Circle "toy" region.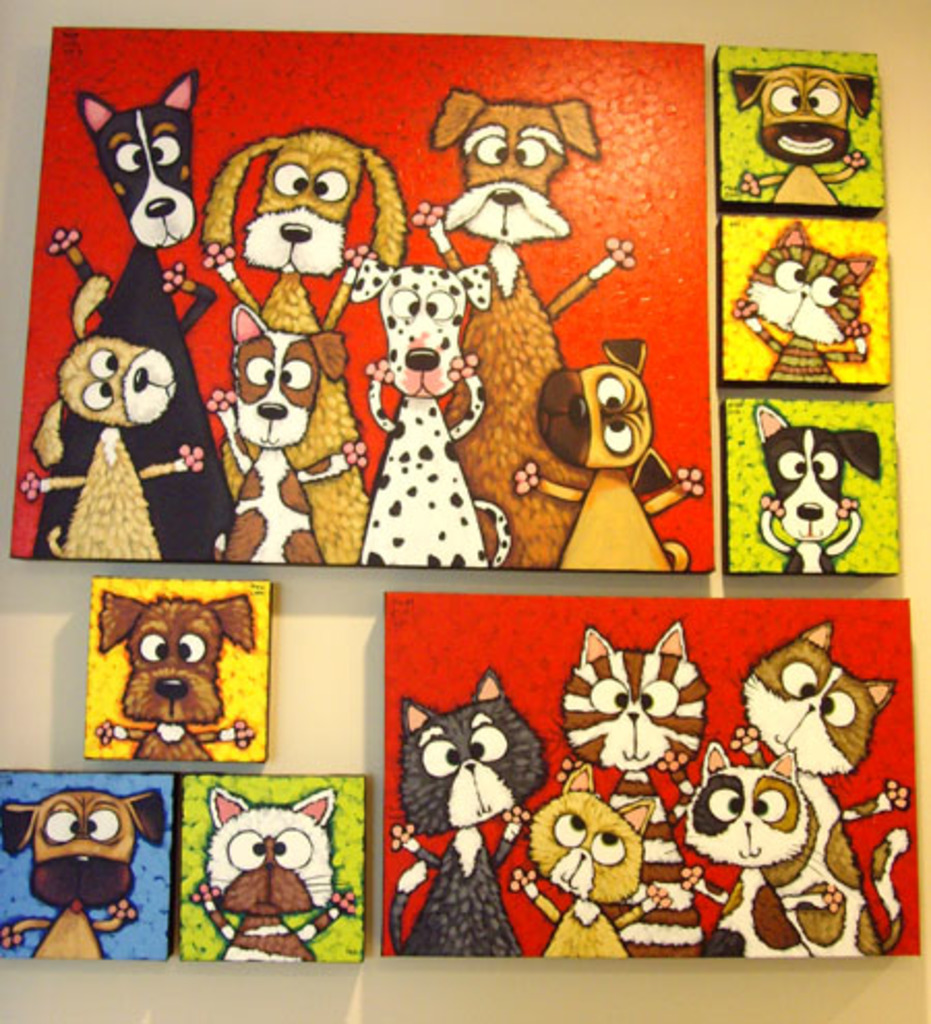
Region: {"x1": 93, "y1": 590, "x2": 261, "y2": 770}.
